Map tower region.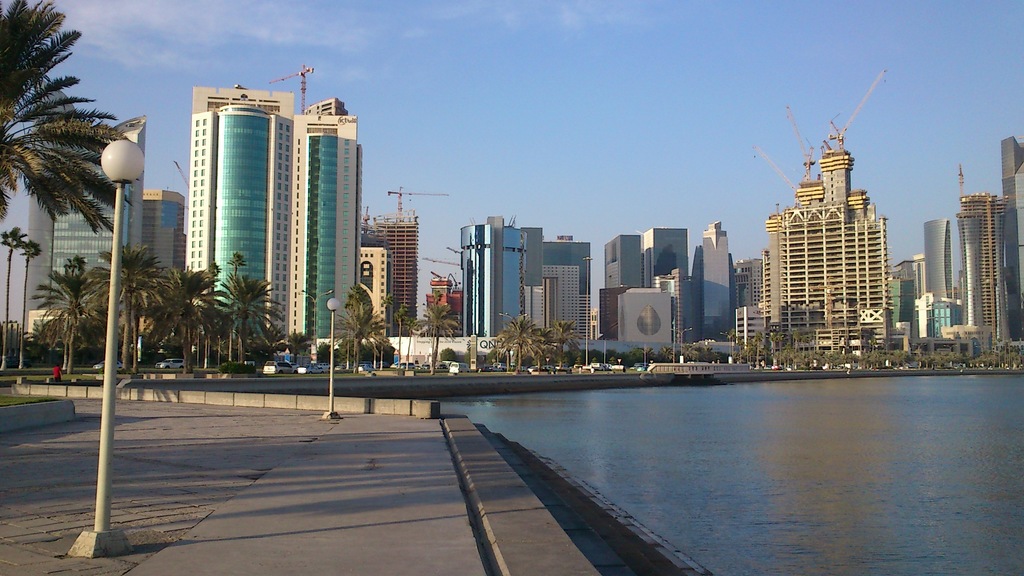
Mapped to (954, 211, 984, 326).
